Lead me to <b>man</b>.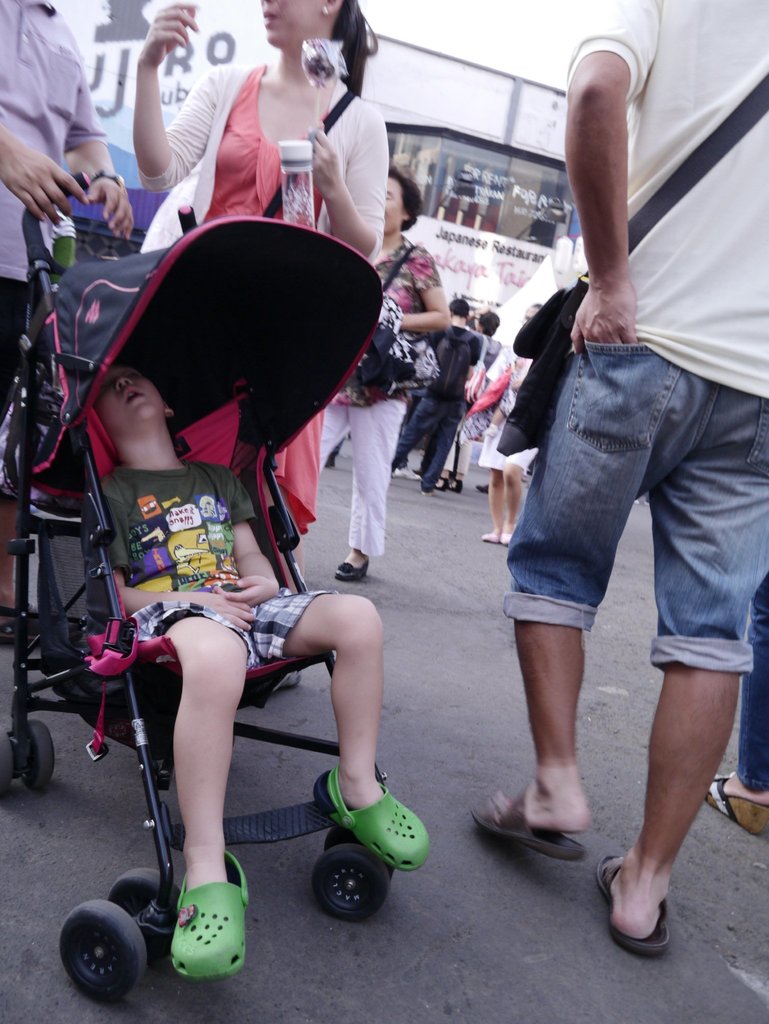
Lead to (x1=391, y1=298, x2=482, y2=492).
